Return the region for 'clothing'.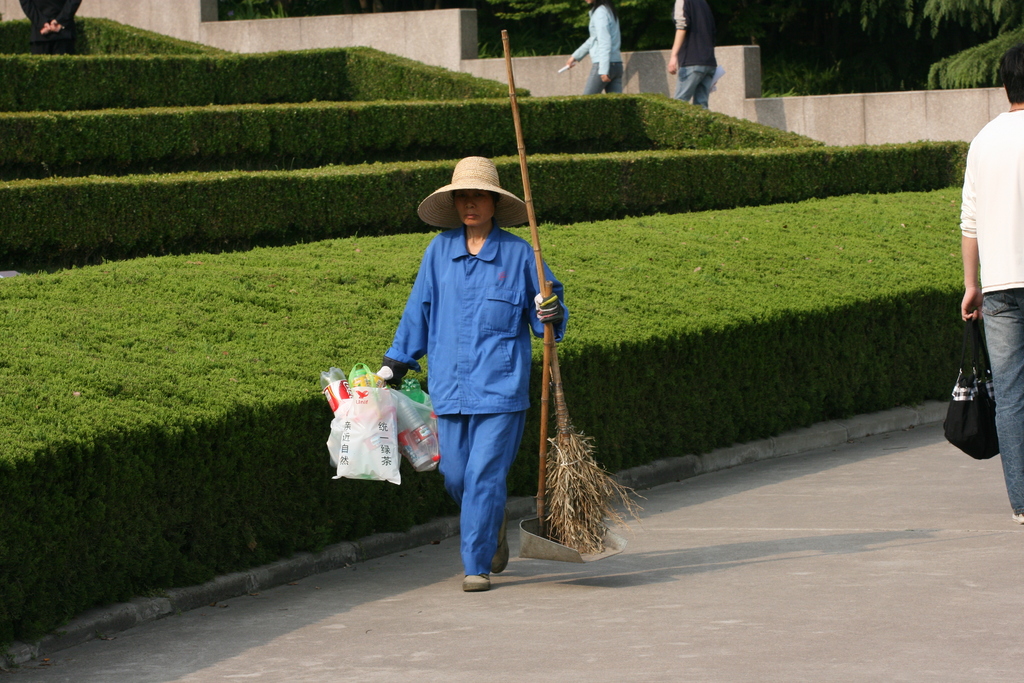
(673, 0, 717, 108).
